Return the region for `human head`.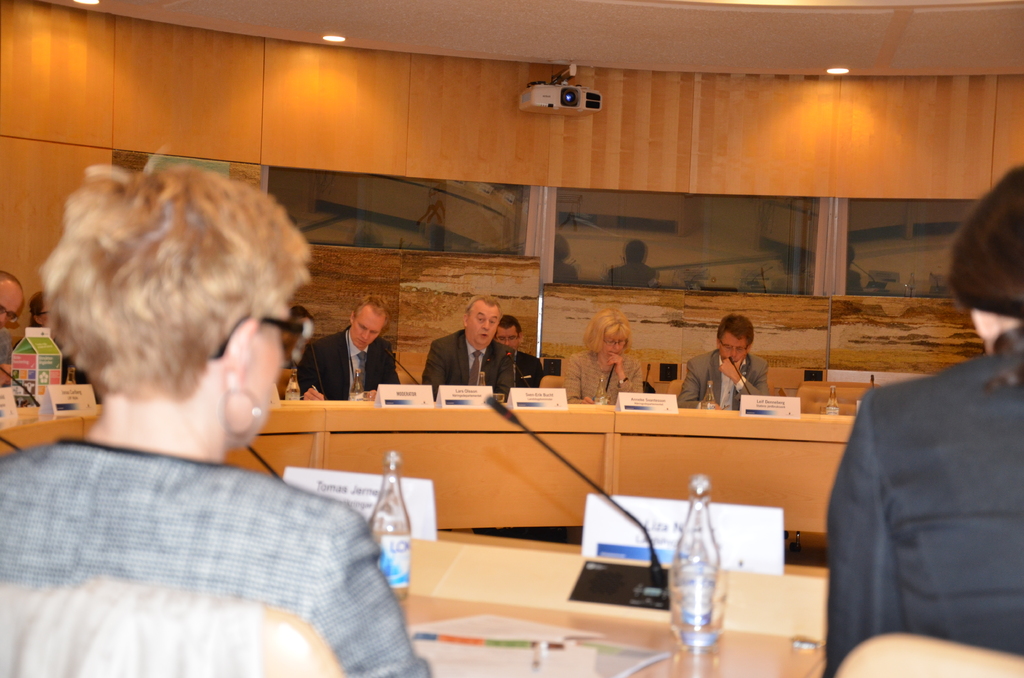
l=589, t=311, r=631, b=353.
